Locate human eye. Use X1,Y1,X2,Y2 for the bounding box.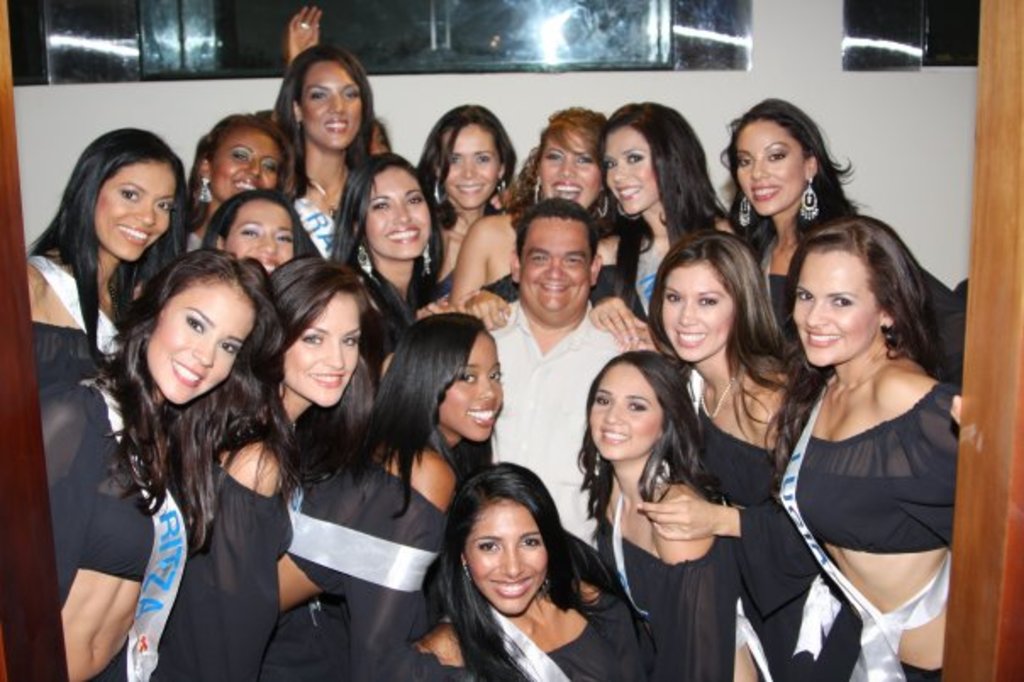
788,287,810,304.
